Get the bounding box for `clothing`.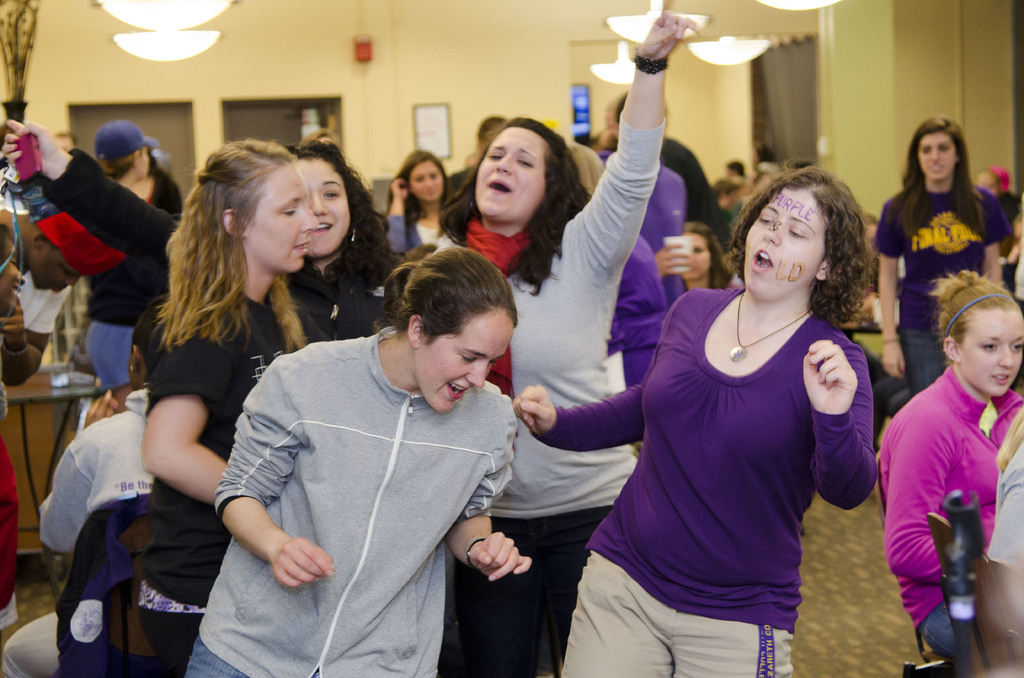
[44, 147, 410, 352].
